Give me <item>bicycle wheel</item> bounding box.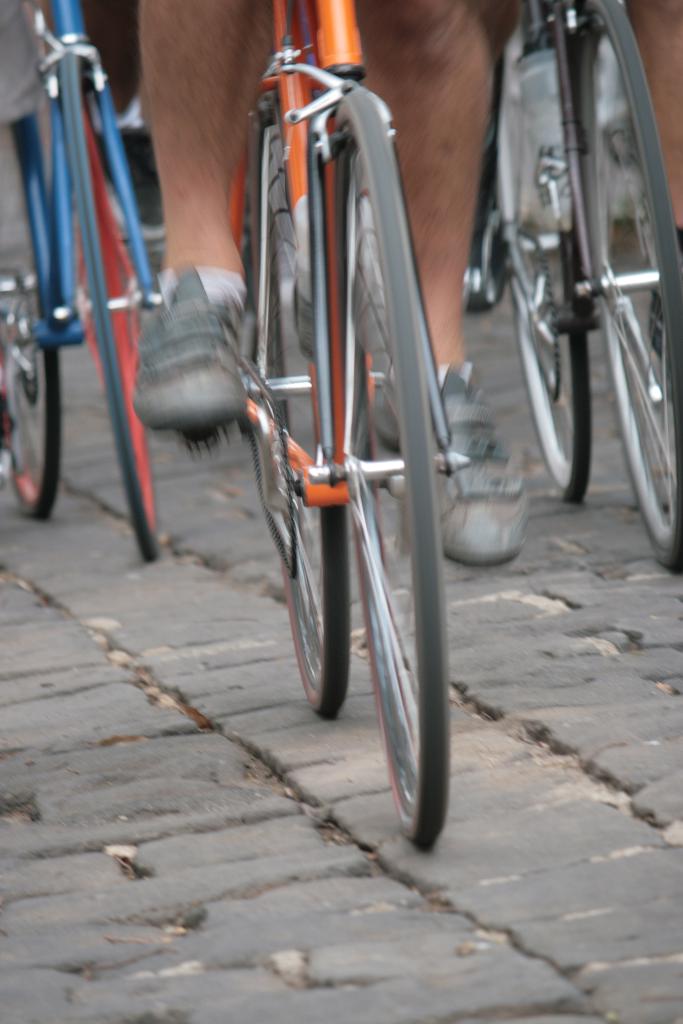
bbox(500, 29, 593, 500).
